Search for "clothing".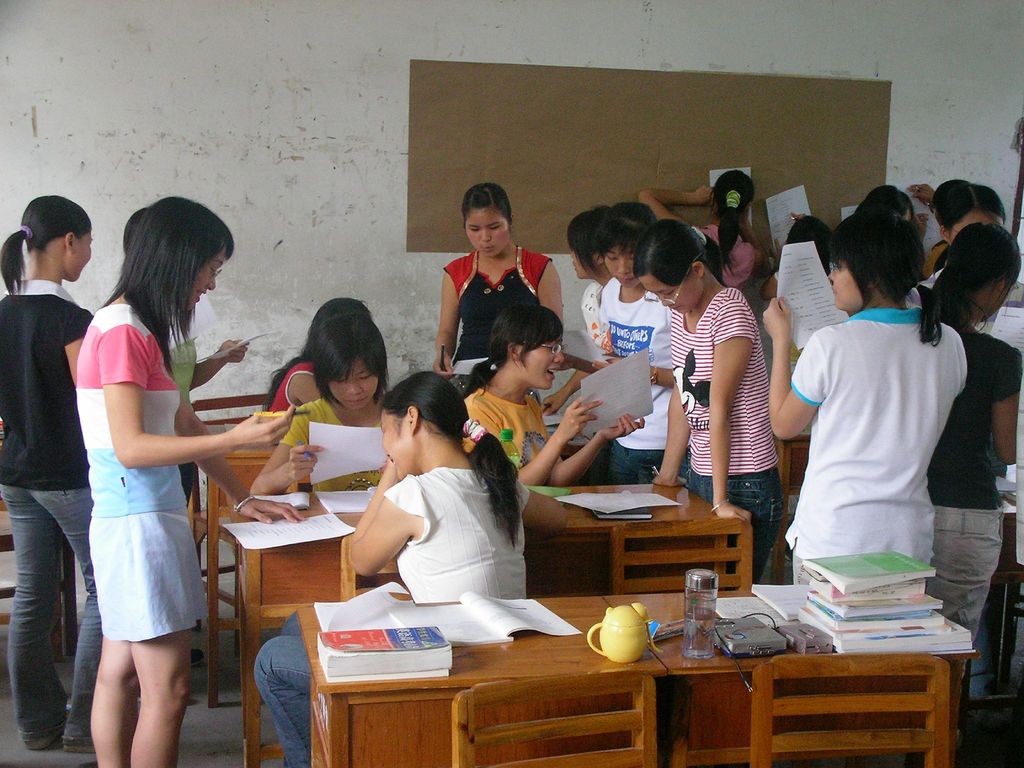
Found at 73,307,236,660.
